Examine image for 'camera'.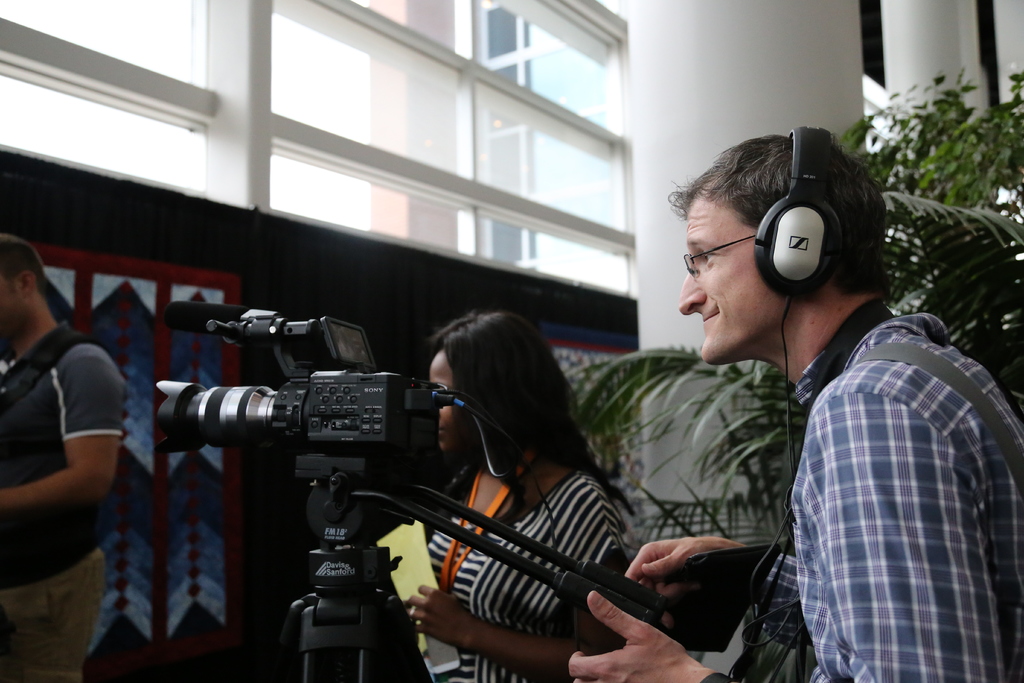
Examination result: box(158, 309, 527, 585).
